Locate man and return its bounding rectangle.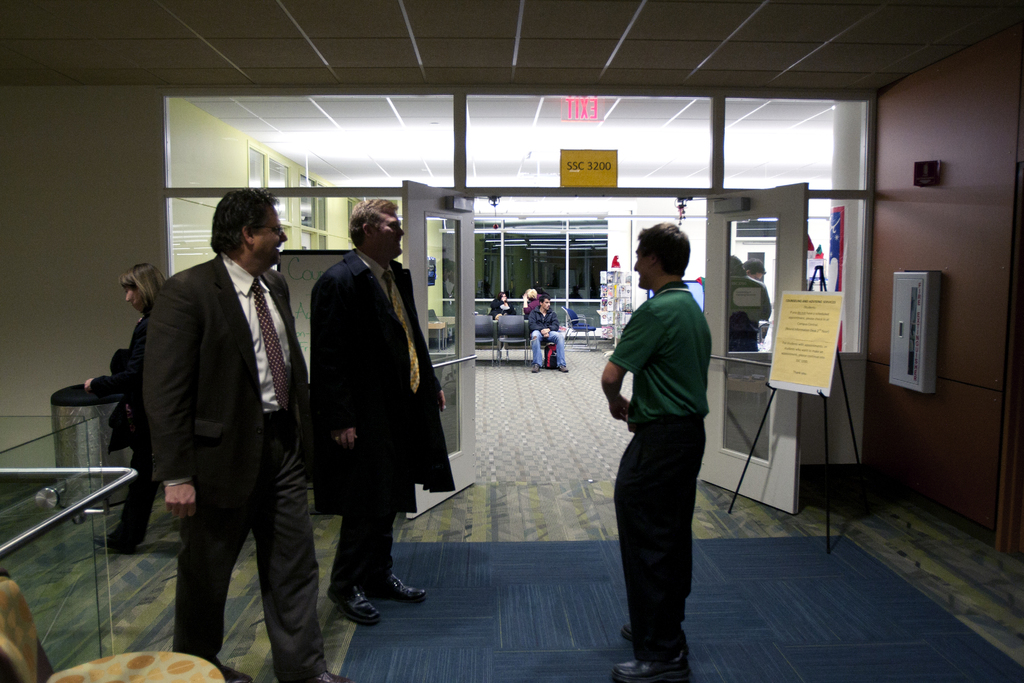
bbox=(531, 293, 576, 373).
